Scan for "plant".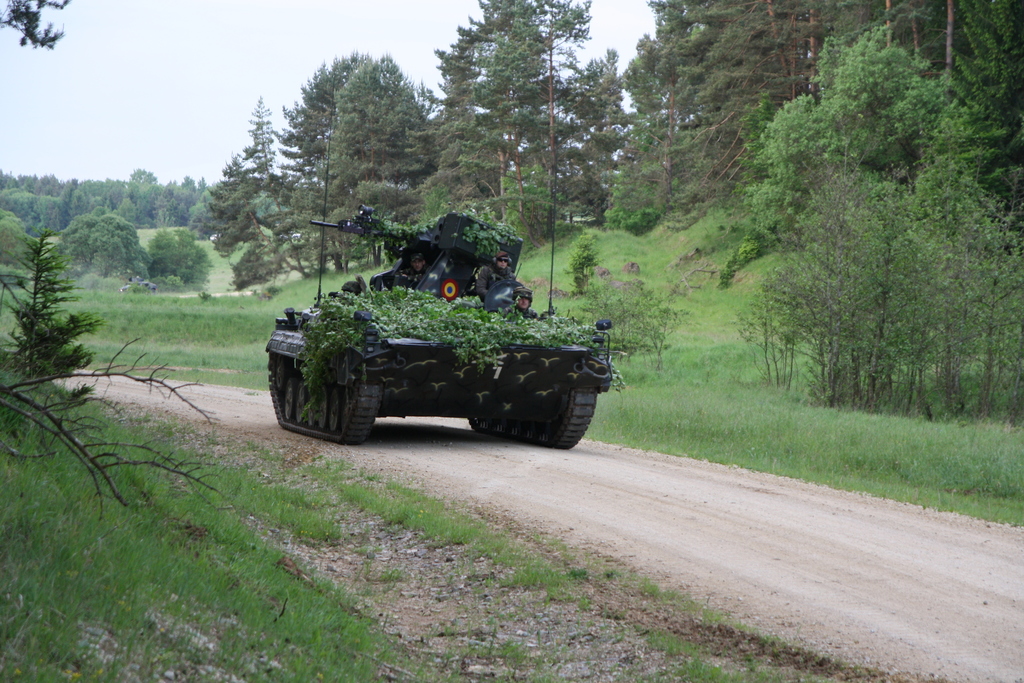
Scan result: 557:245:596:294.
